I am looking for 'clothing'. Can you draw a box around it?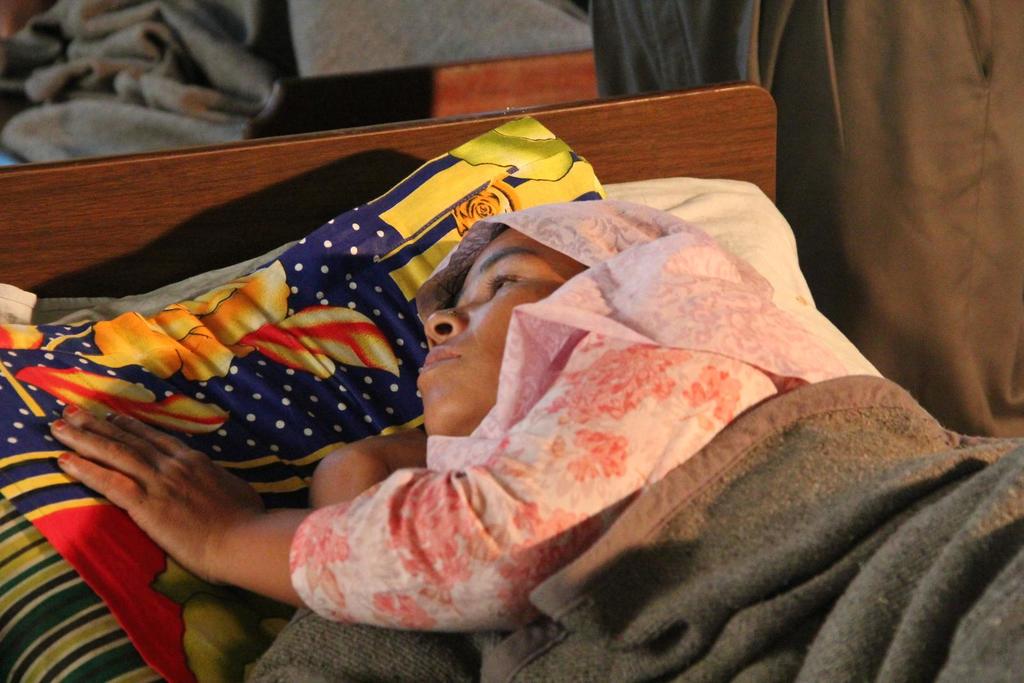
Sure, the bounding box is box(279, 218, 855, 627).
